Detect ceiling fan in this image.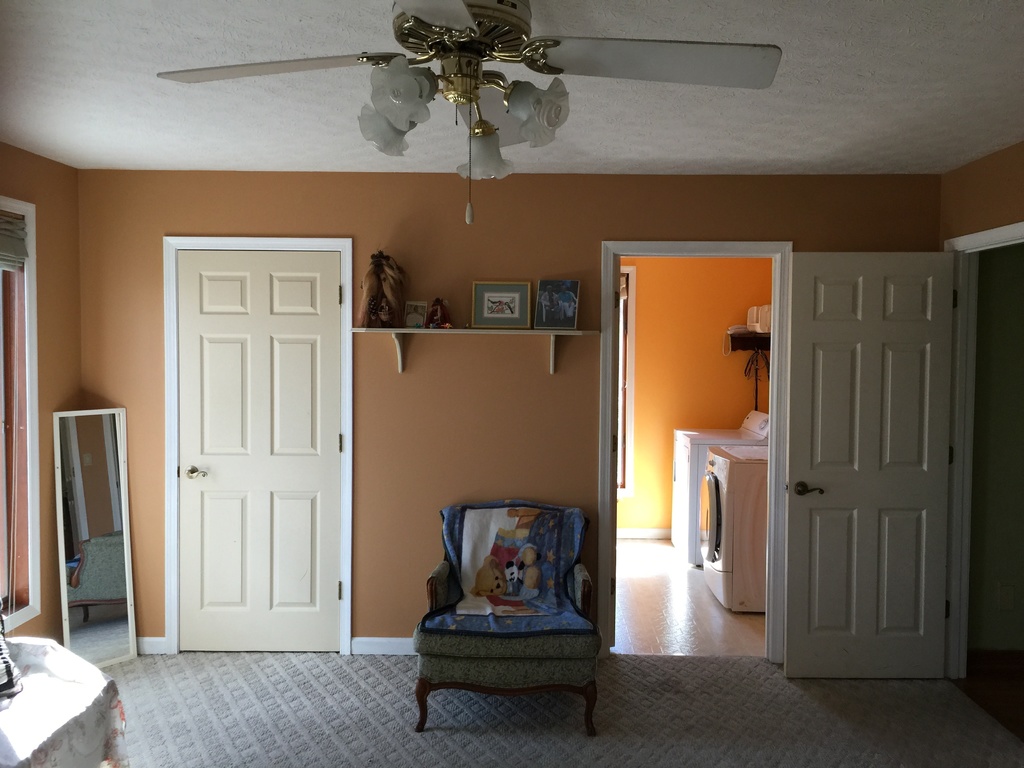
Detection: select_region(156, 0, 781, 227).
